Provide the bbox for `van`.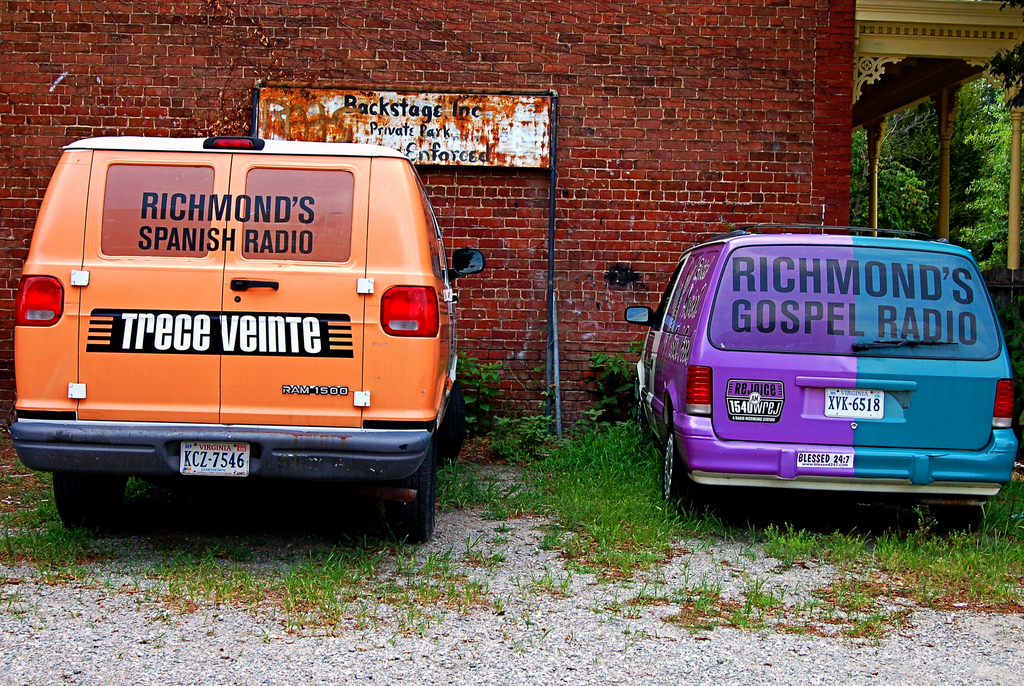
bbox(625, 222, 1019, 536).
